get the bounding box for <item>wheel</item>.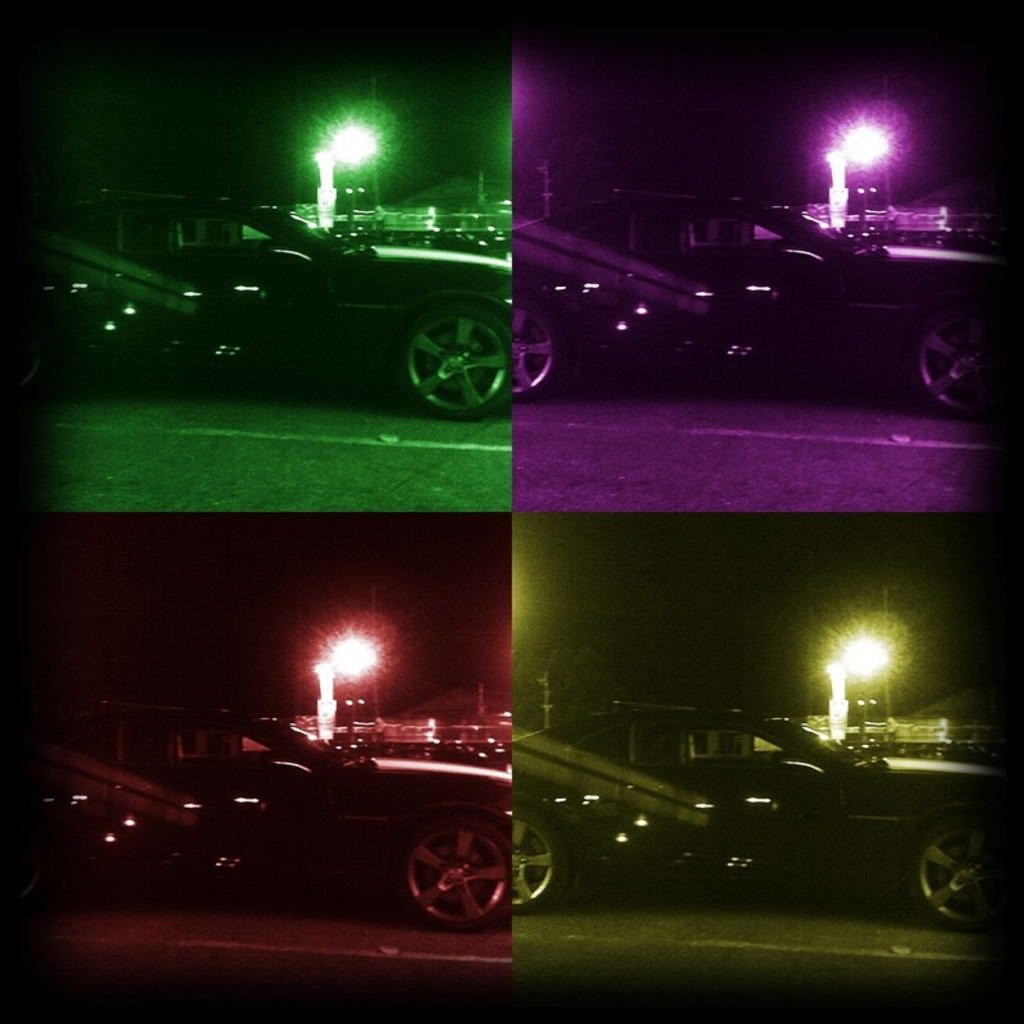
select_region(495, 818, 564, 913).
